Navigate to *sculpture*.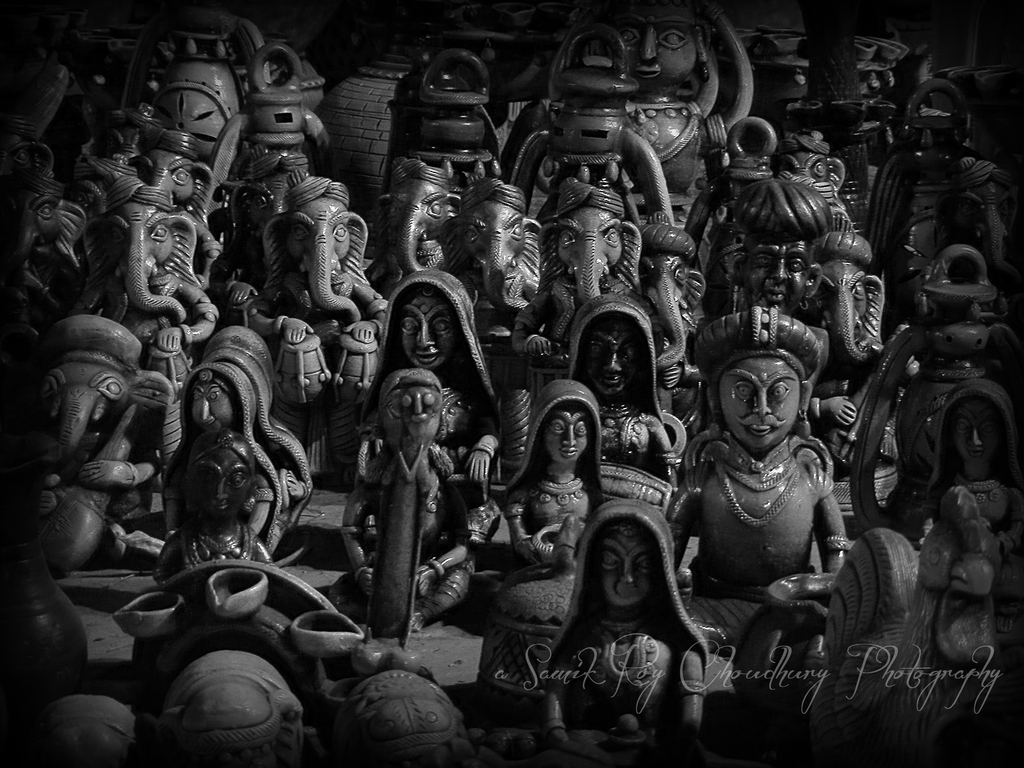
Navigation target: (x1=336, y1=164, x2=474, y2=340).
